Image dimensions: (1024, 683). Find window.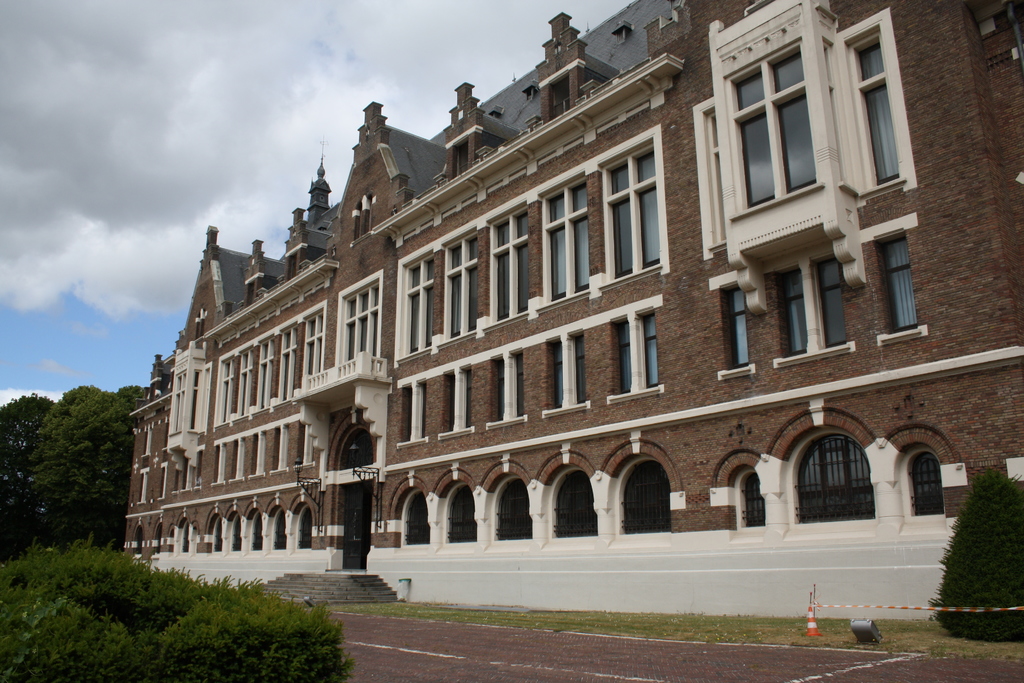
box(303, 313, 326, 384).
